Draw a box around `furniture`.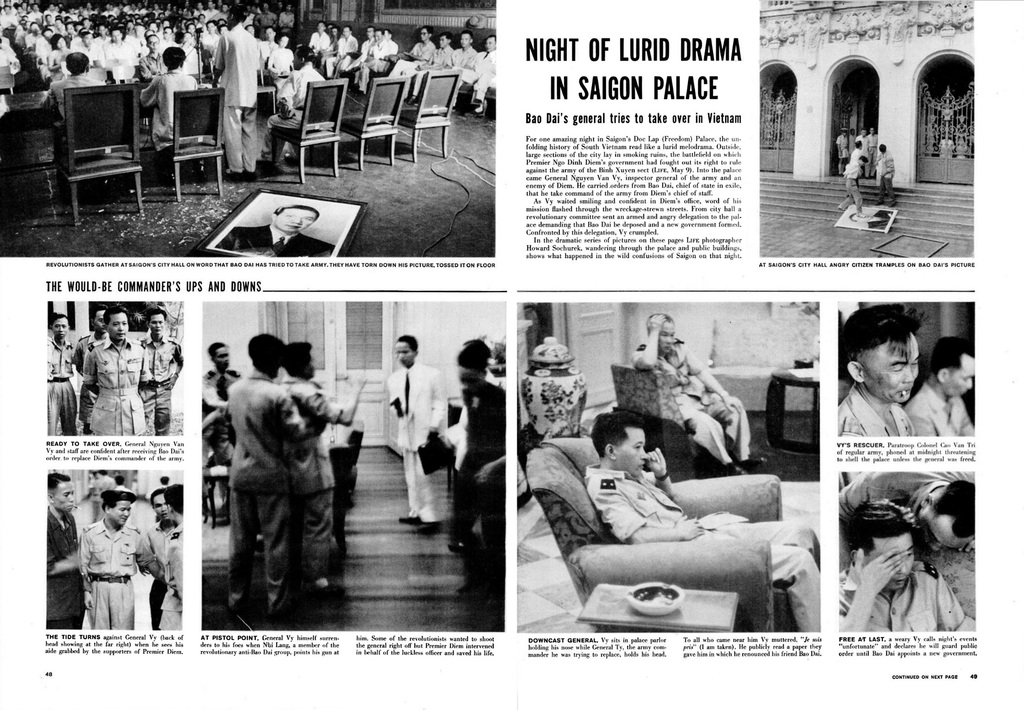
Rect(575, 584, 740, 633).
